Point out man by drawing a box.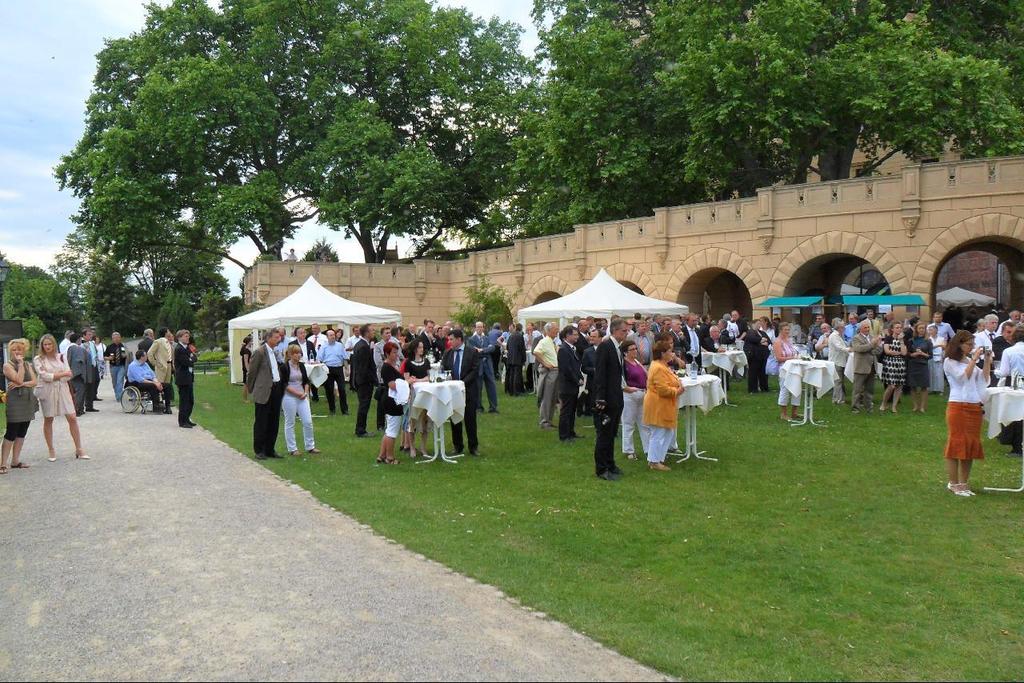
(671, 322, 687, 351).
